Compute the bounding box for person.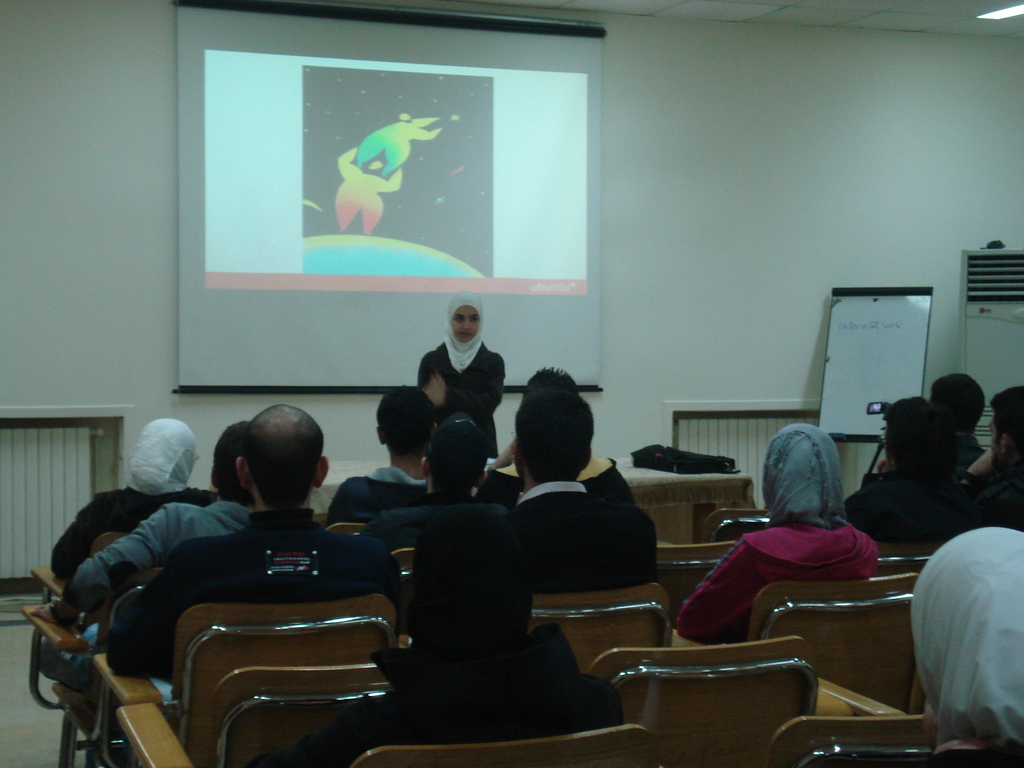
select_region(334, 149, 403, 234).
